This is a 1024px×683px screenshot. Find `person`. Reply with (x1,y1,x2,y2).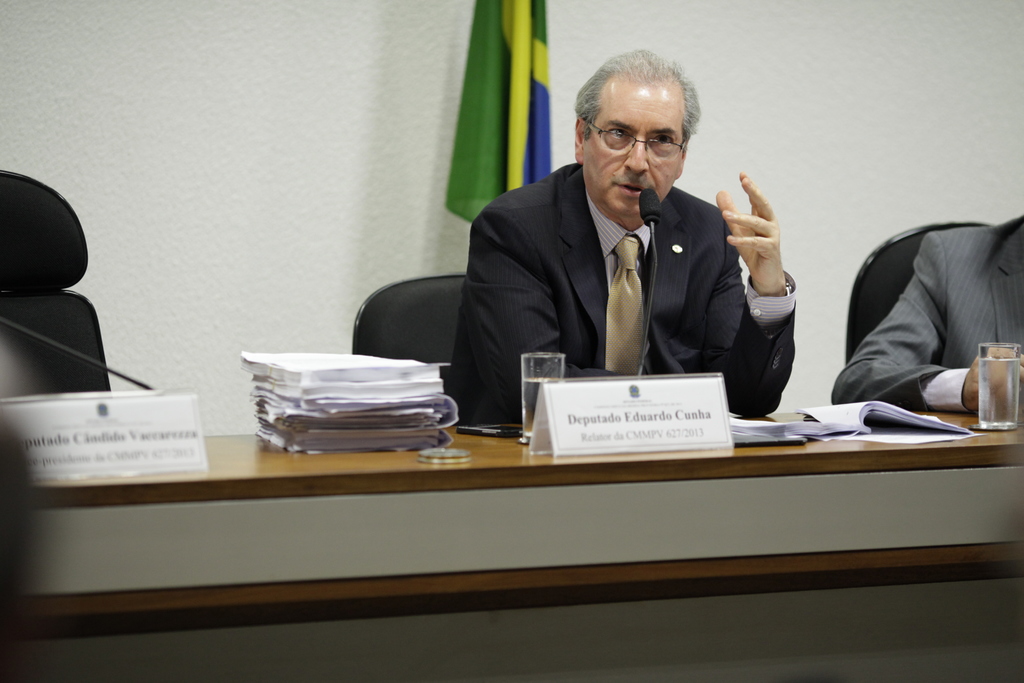
(830,210,1023,404).
